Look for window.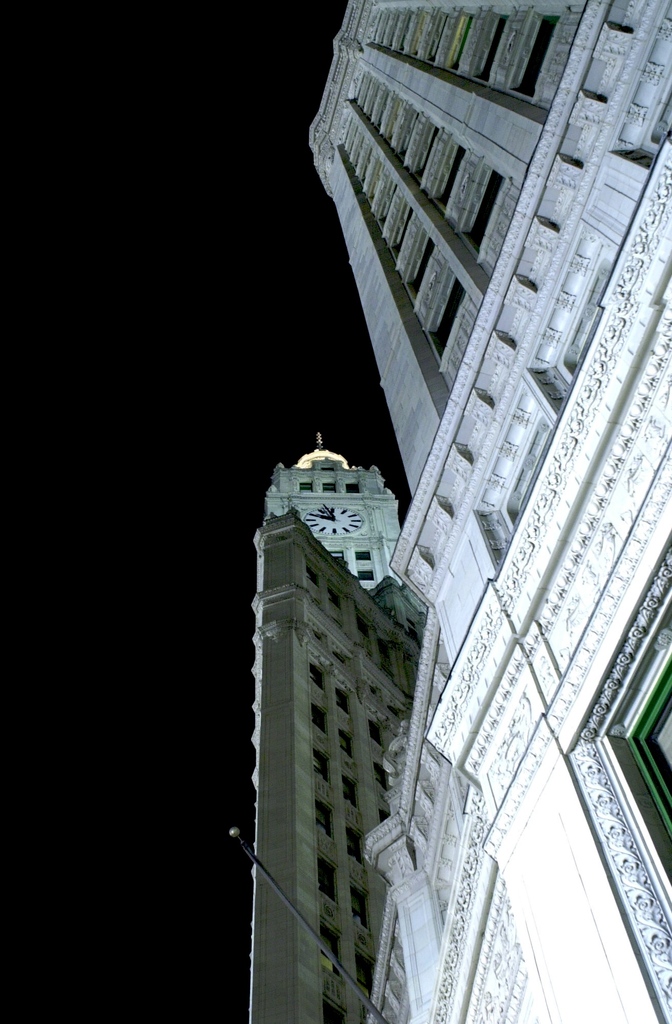
Found: <box>354,945,375,998</box>.
